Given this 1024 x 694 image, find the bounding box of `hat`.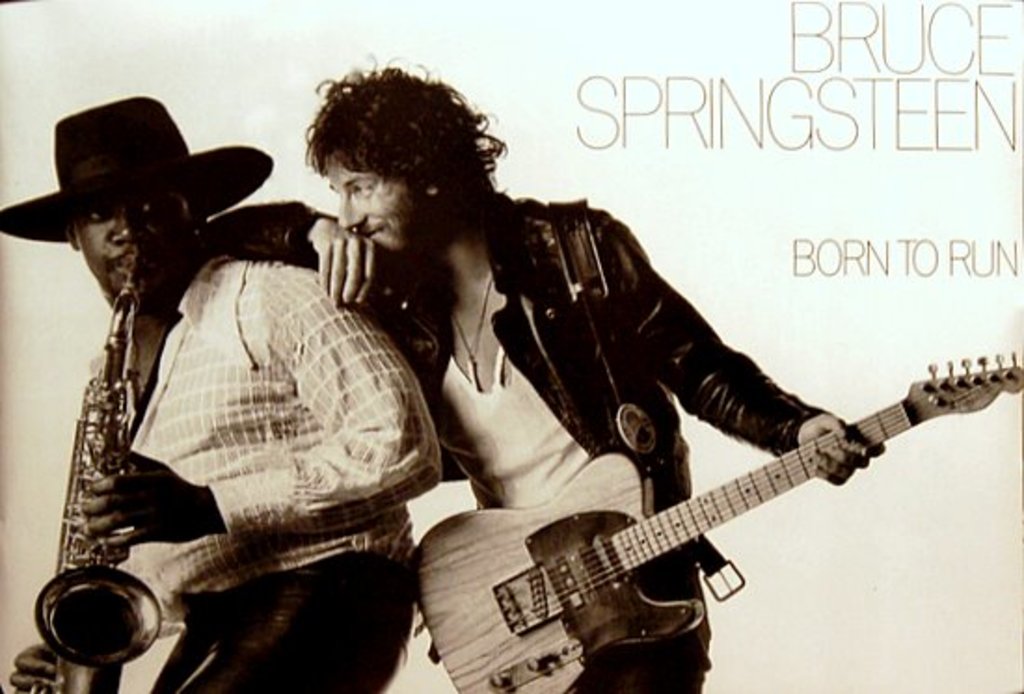
(left=0, top=95, right=279, bottom=246).
